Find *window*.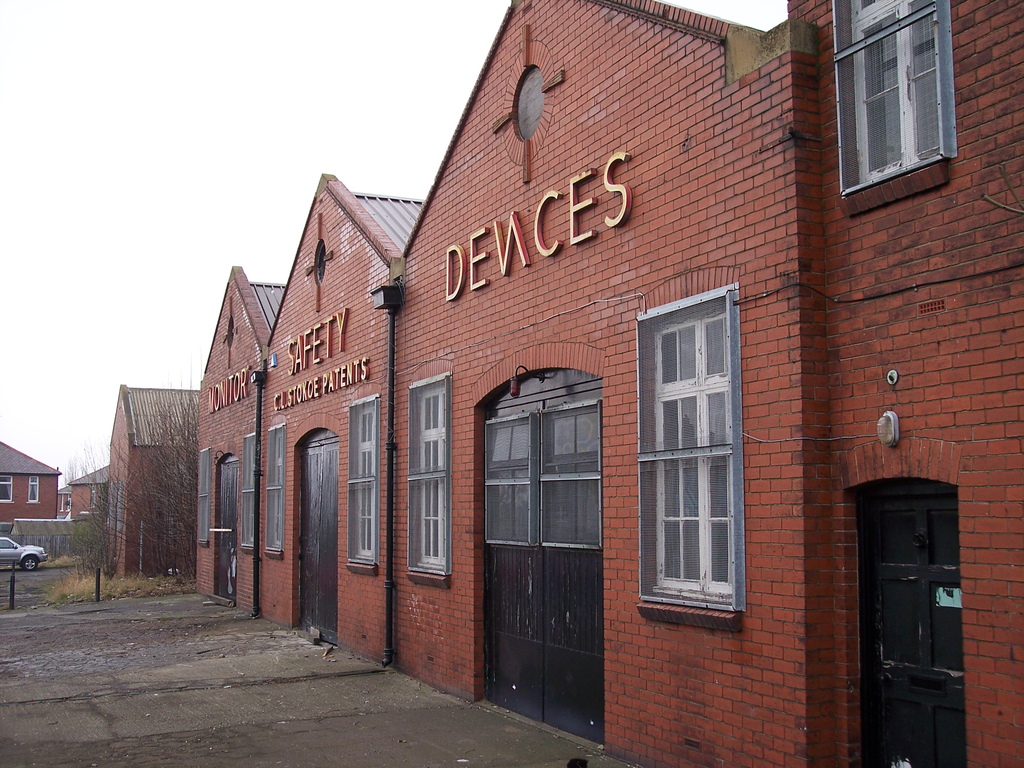
detection(89, 486, 101, 509).
